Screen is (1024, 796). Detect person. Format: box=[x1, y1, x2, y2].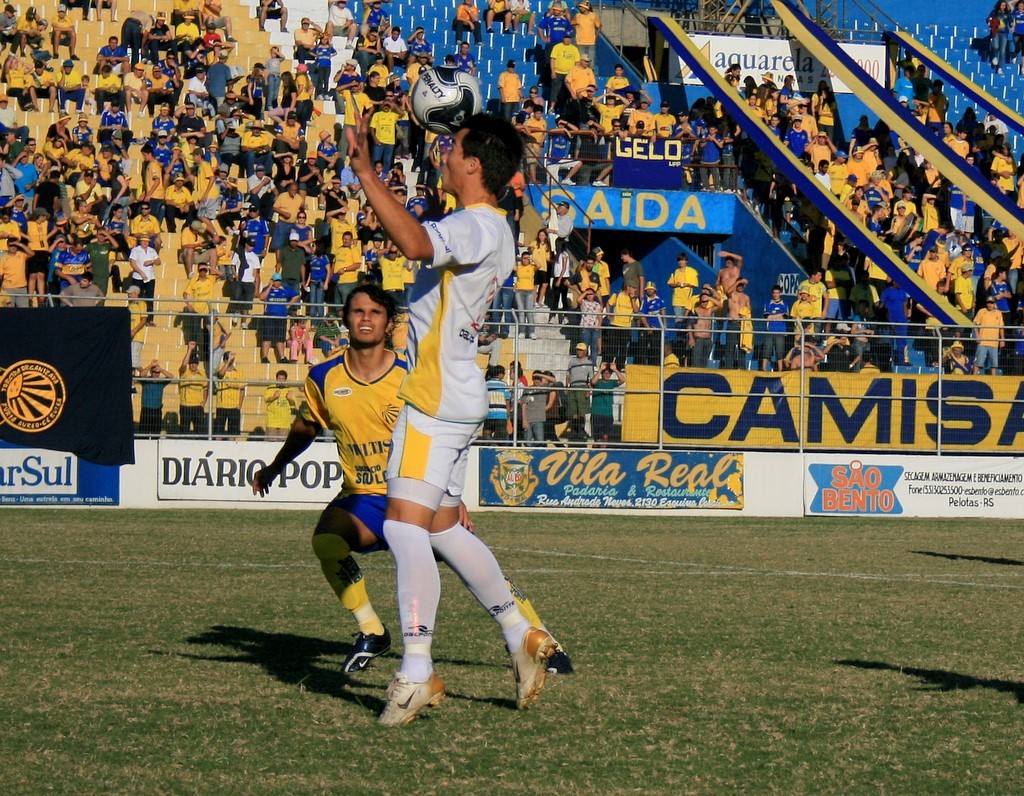
box=[561, 0, 603, 43].
